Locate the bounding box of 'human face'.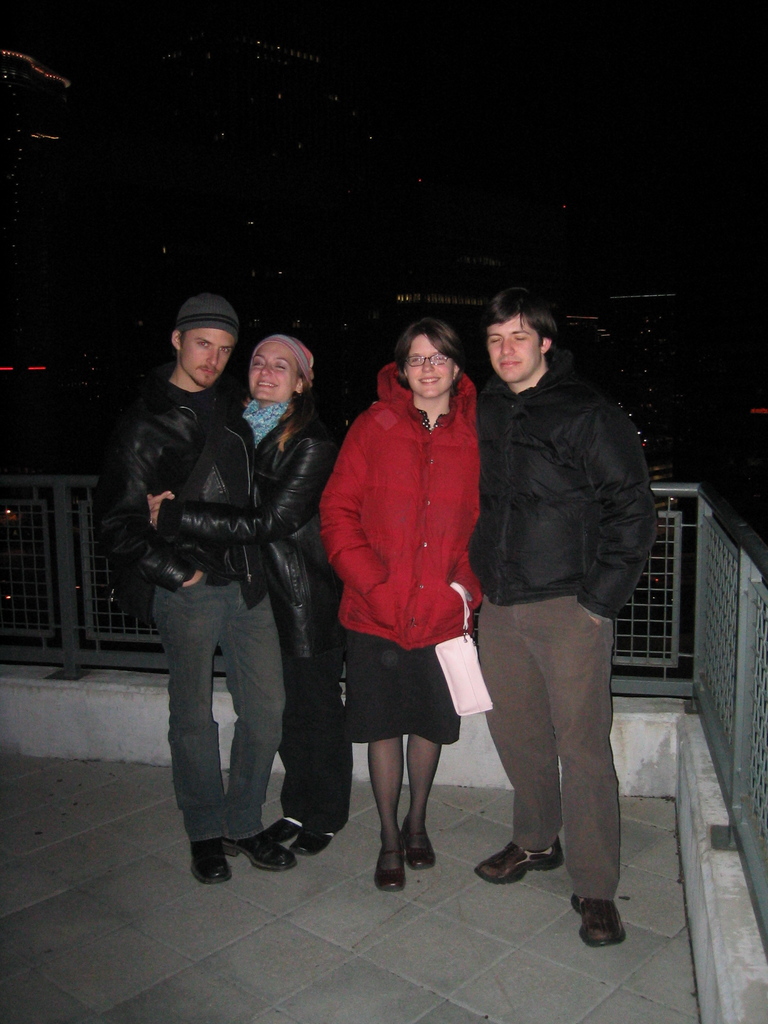
Bounding box: region(248, 338, 298, 399).
